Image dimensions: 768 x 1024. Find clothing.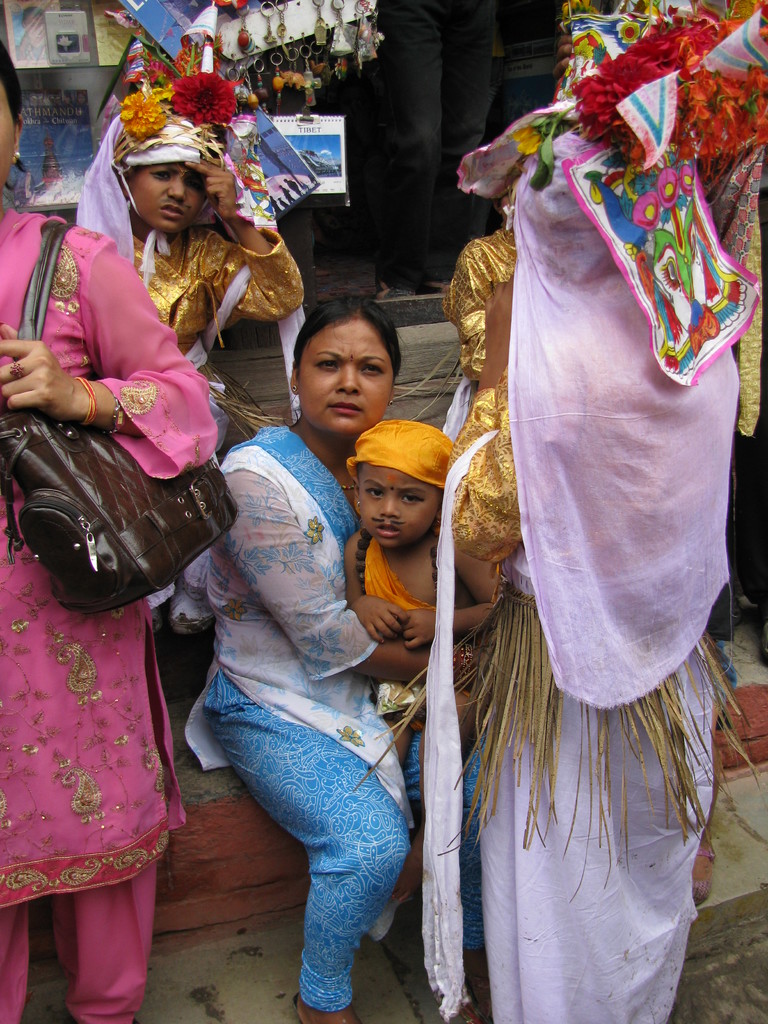
<box>79,102,296,360</box>.
